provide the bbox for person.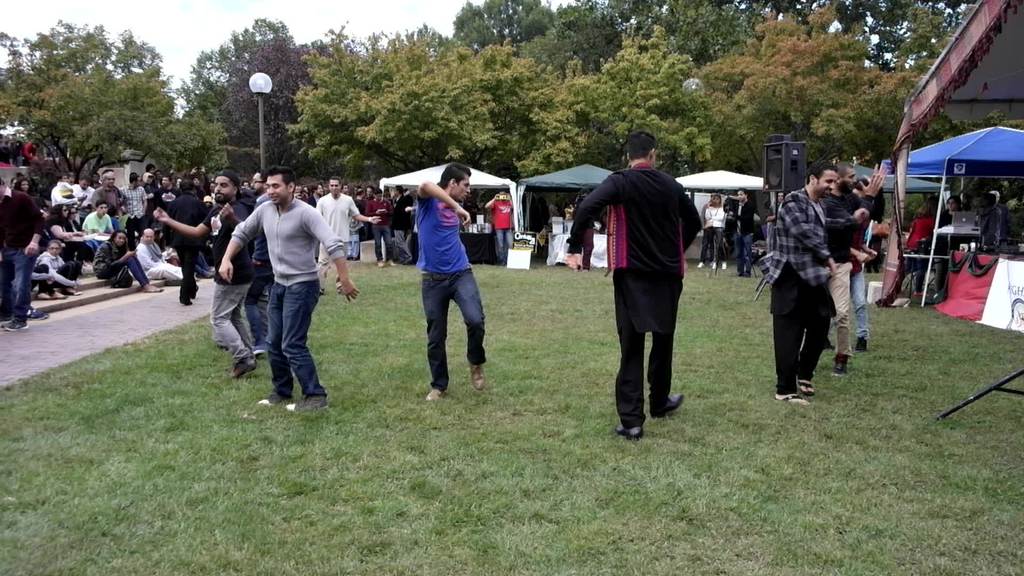
pyautogui.locateOnScreen(992, 190, 1010, 241).
